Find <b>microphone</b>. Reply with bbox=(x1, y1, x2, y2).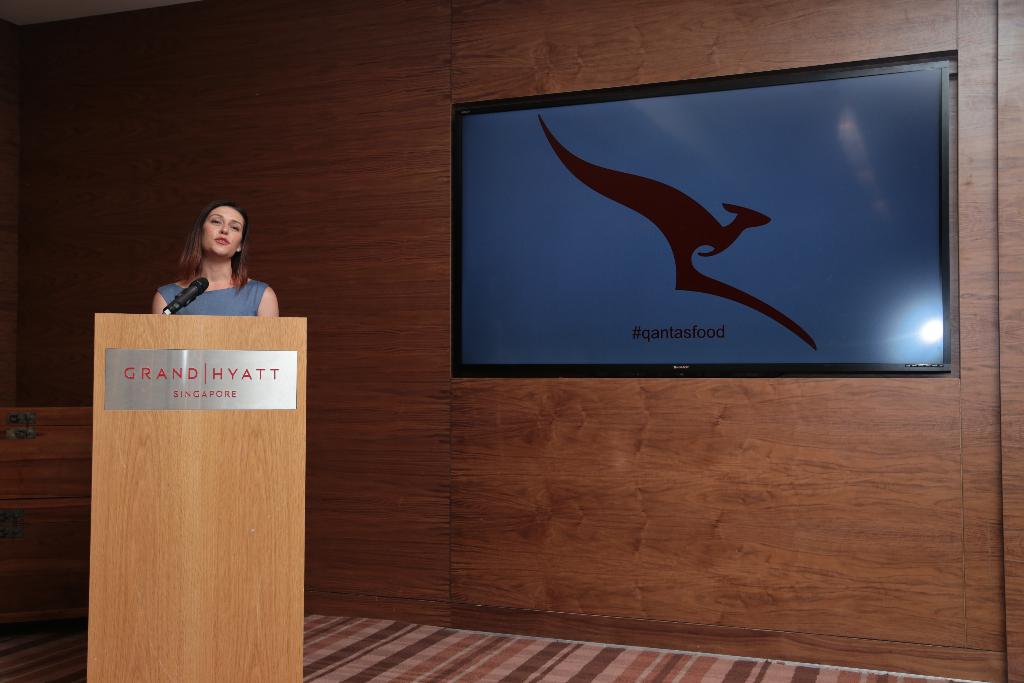
bbox=(165, 277, 214, 313).
